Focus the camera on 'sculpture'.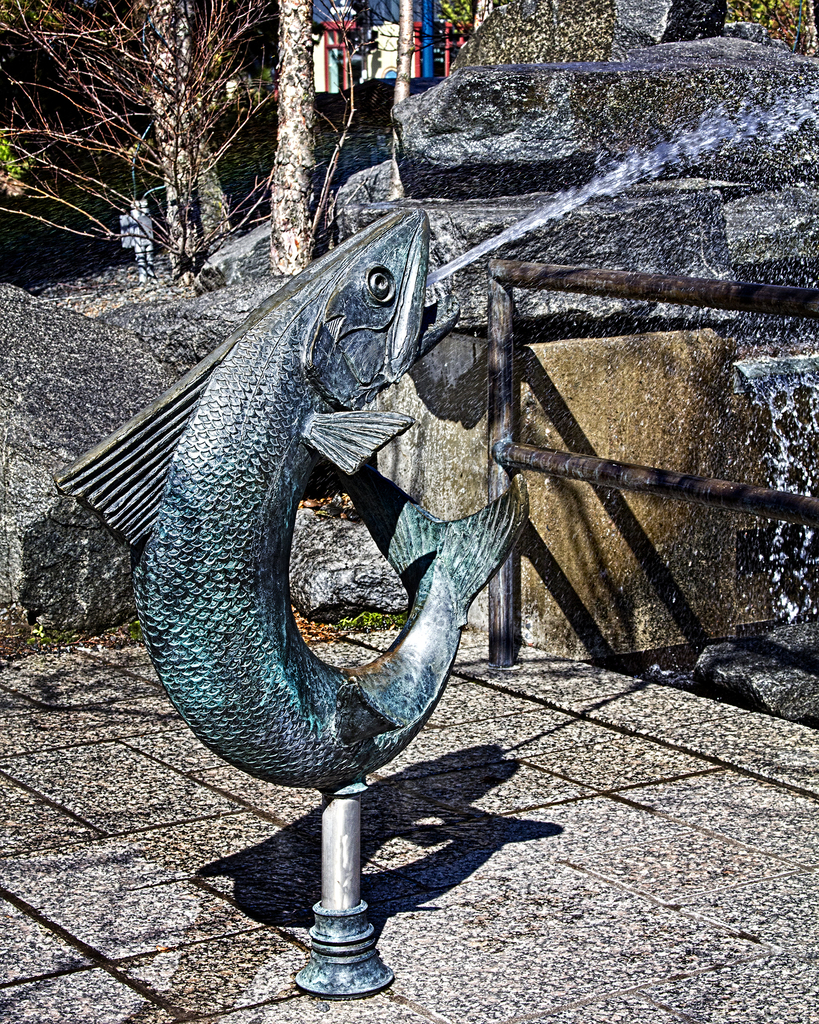
Focus region: <bbox>107, 146, 616, 970</bbox>.
